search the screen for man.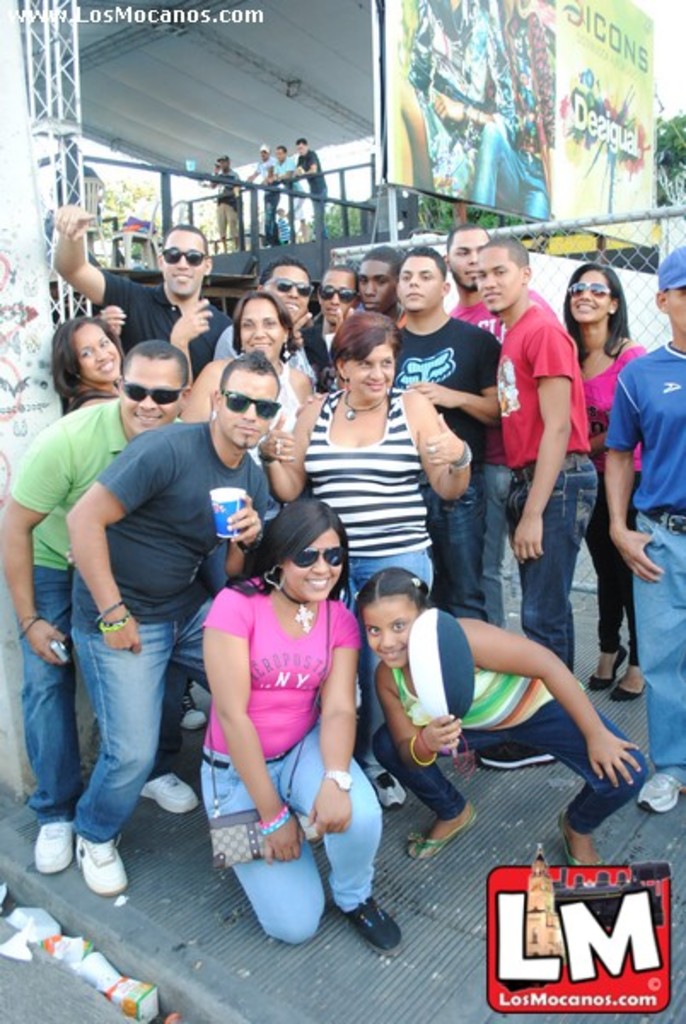
Found at [x1=43, y1=195, x2=237, y2=387].
